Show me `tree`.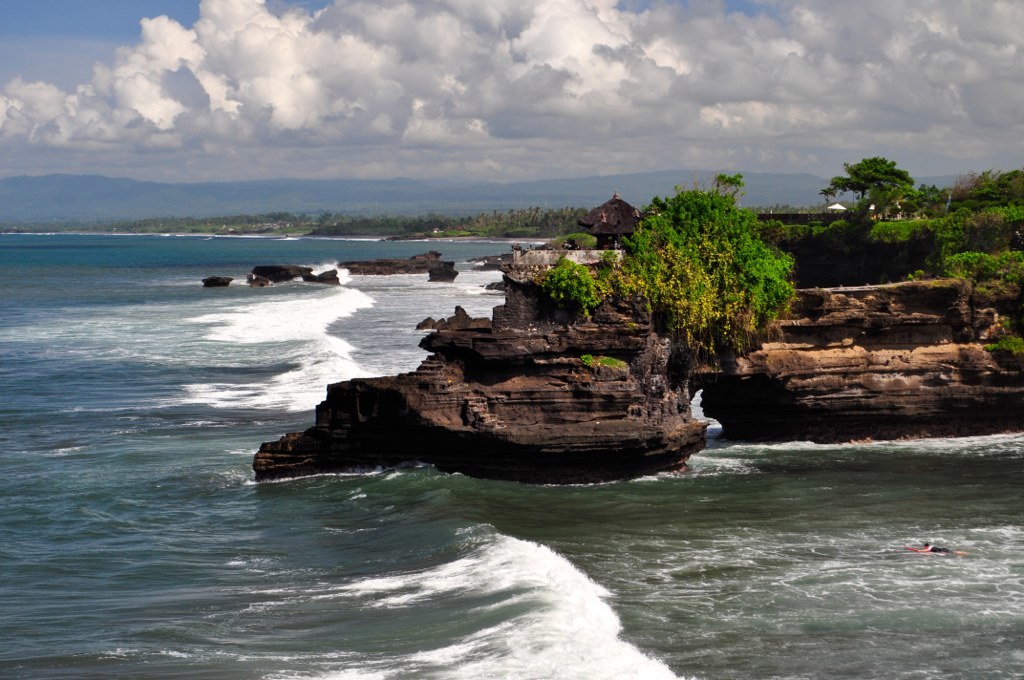
`tree` is here: <region>865, 182, 905, 222</region>.
